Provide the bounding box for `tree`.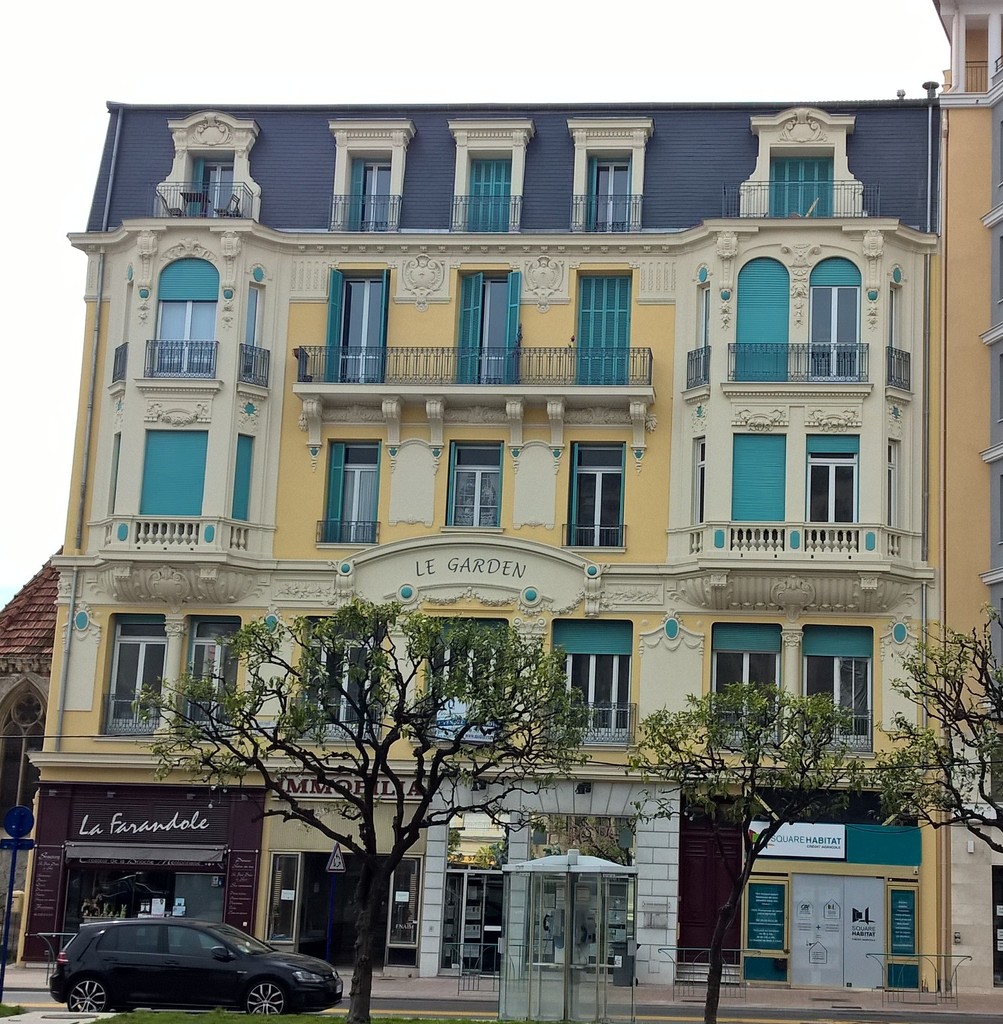
rect(158, 560, 564, 964).
